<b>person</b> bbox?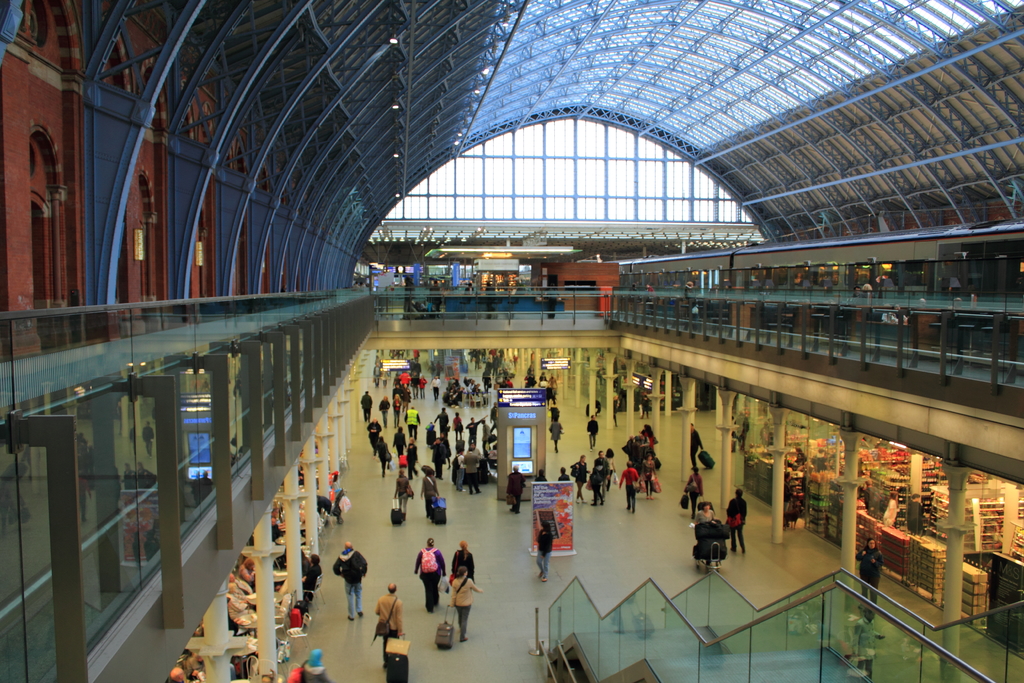
851,533,883,601
